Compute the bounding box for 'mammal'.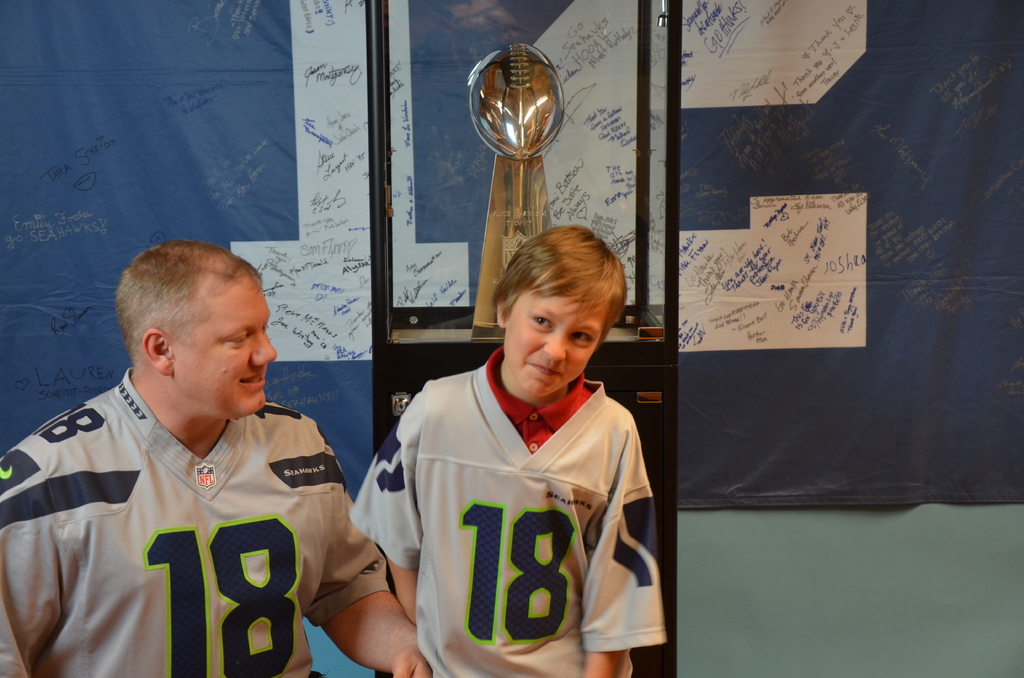
{"left": 349, "top": 229, "right": 671, "bottom": 677}.
